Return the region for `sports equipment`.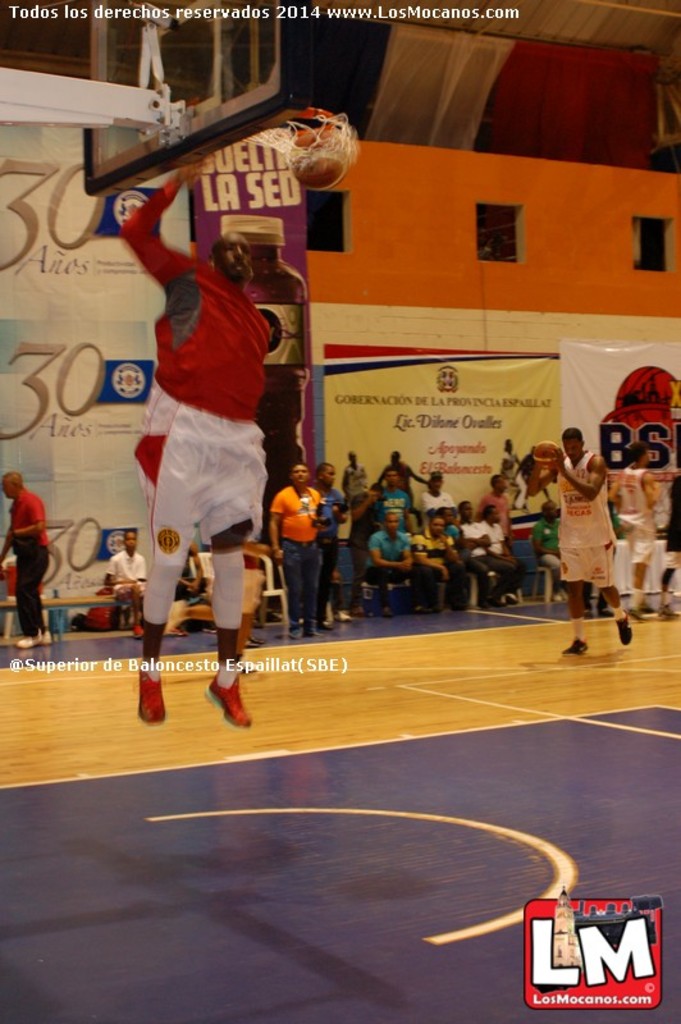
531,442,566,472.
